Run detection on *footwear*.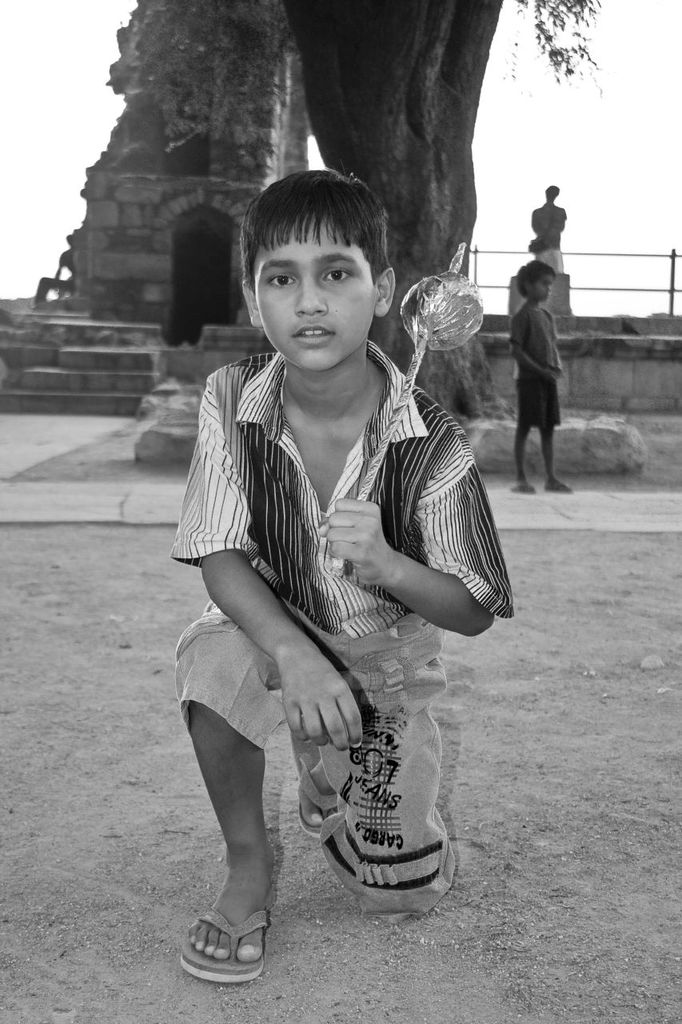
Result: (left=540, top=478, right=571, bottom=495).
